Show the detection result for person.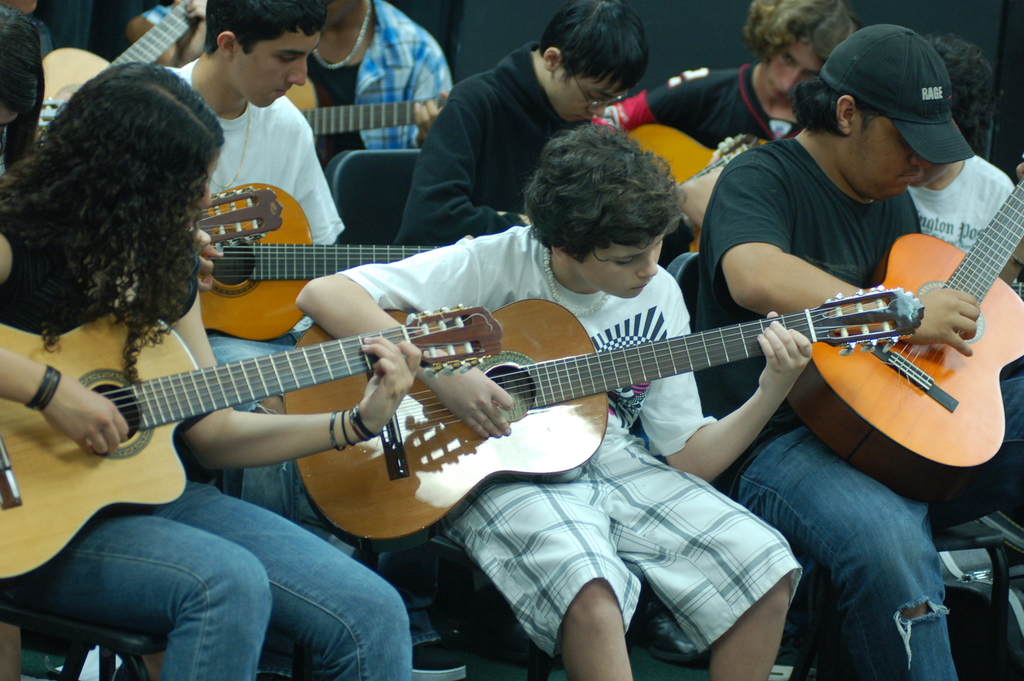
locate(282, 0, 448, 168).
